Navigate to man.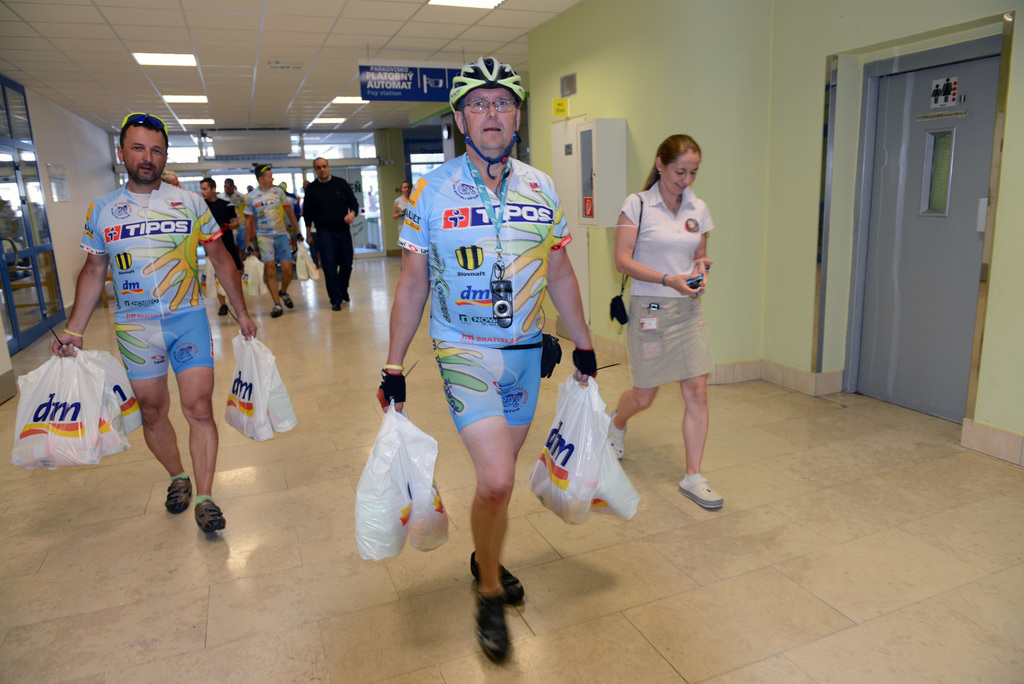
Navigation target: locate(199, 179, 241, 315).
